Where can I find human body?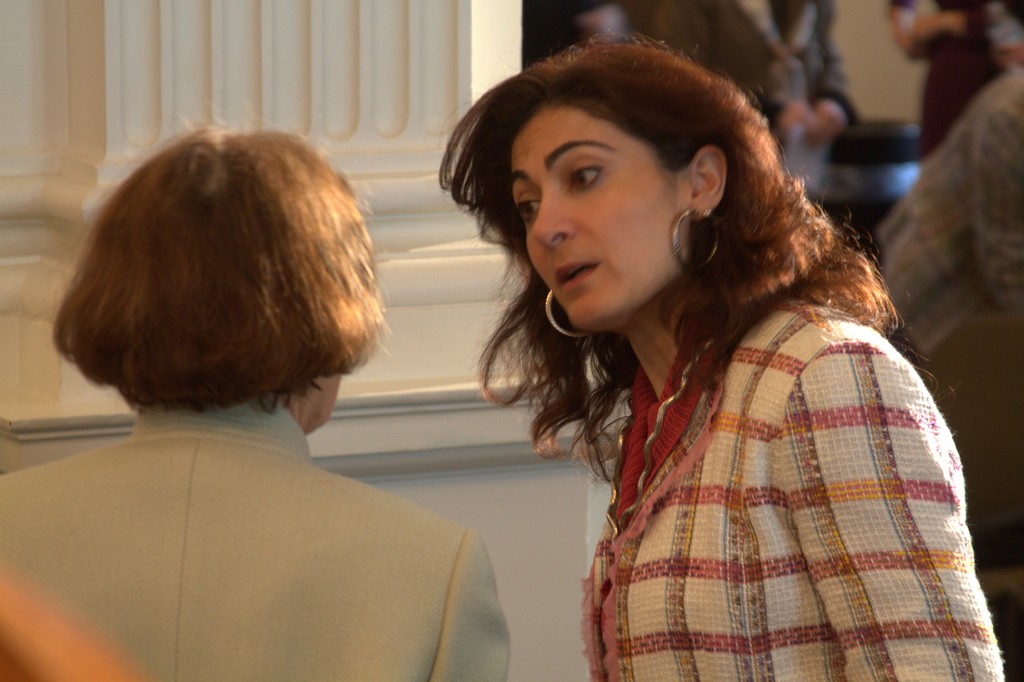
You can find it at 683 0 853 191.
